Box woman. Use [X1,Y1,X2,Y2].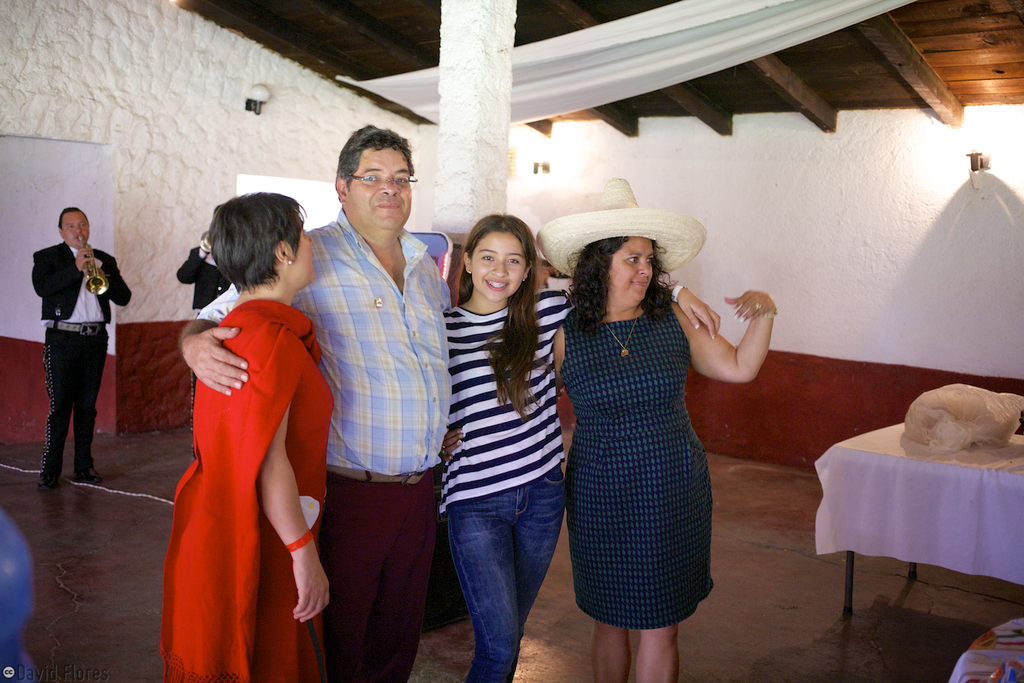
[164,190,348,682].
